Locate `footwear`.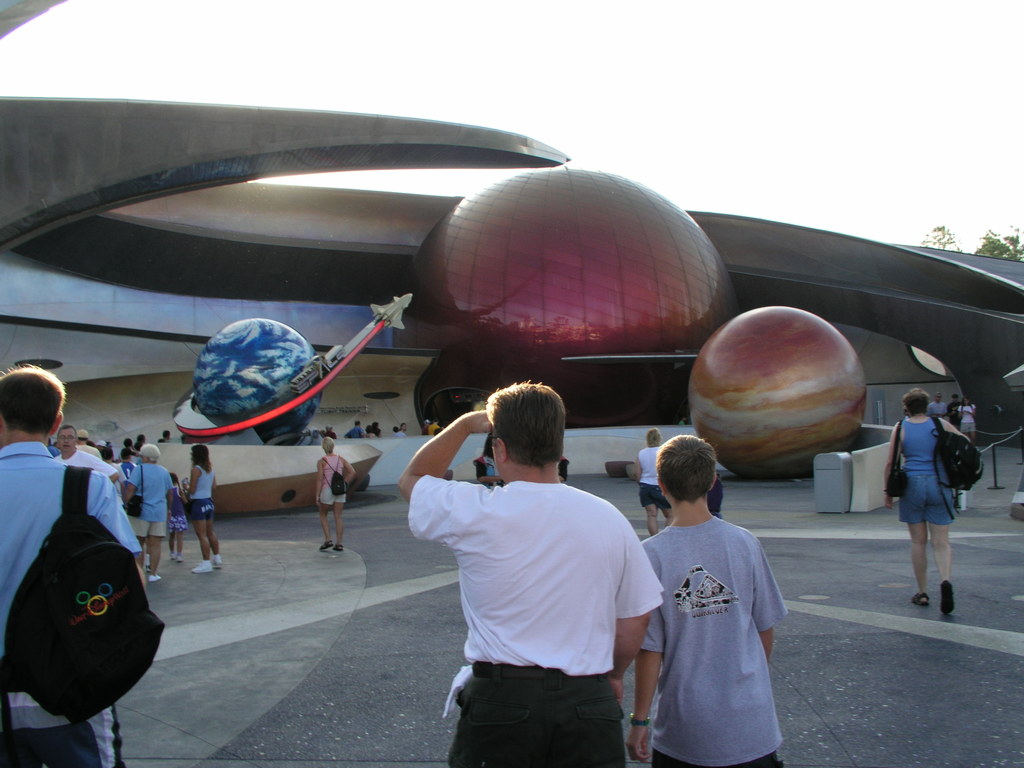
Bounding box: box(318, 540, 333, 550).
